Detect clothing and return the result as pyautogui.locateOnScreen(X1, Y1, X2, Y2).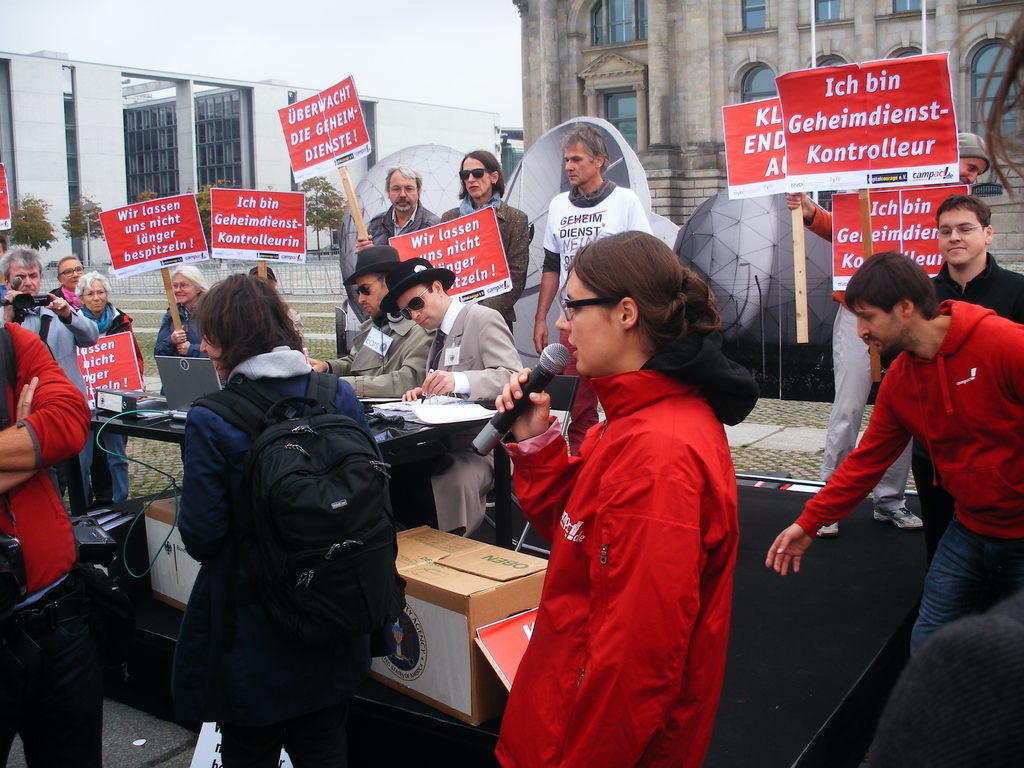
pyautogui.locateOnScreen(0, 289, 98, 516).
